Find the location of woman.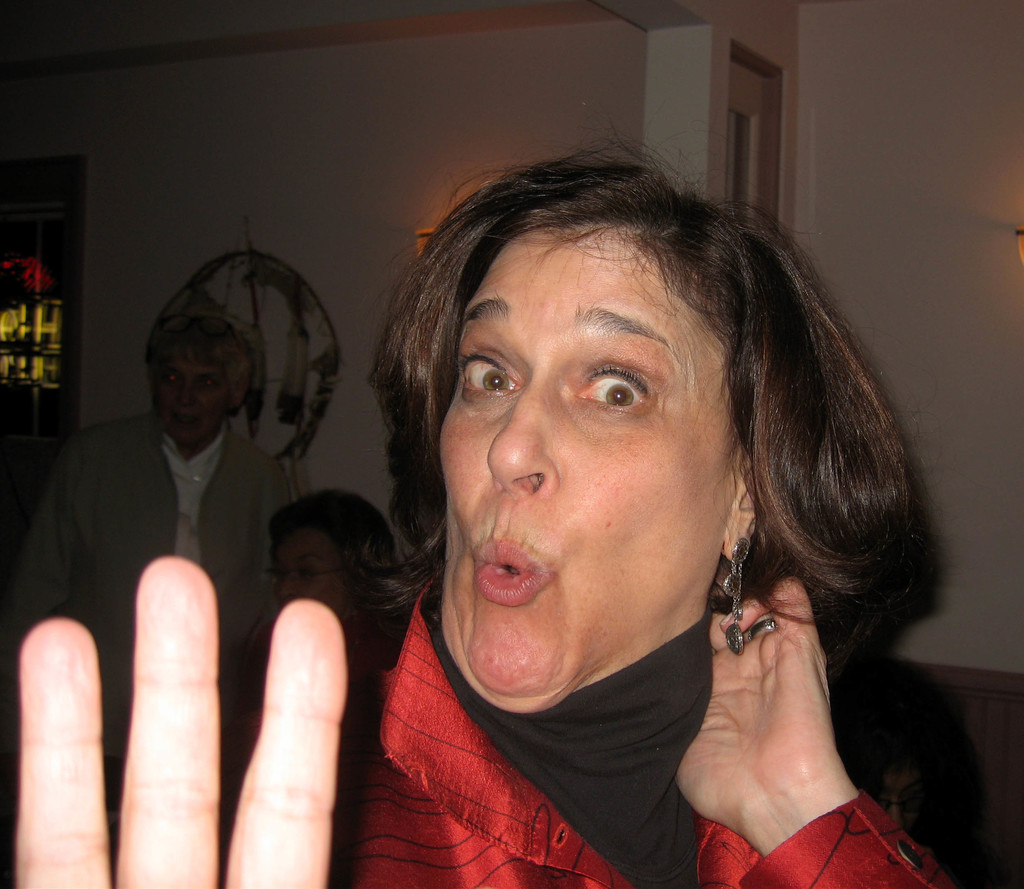
Location: {"x1": 6, "y1": 151, "x2": 950, "y2": 888}.
